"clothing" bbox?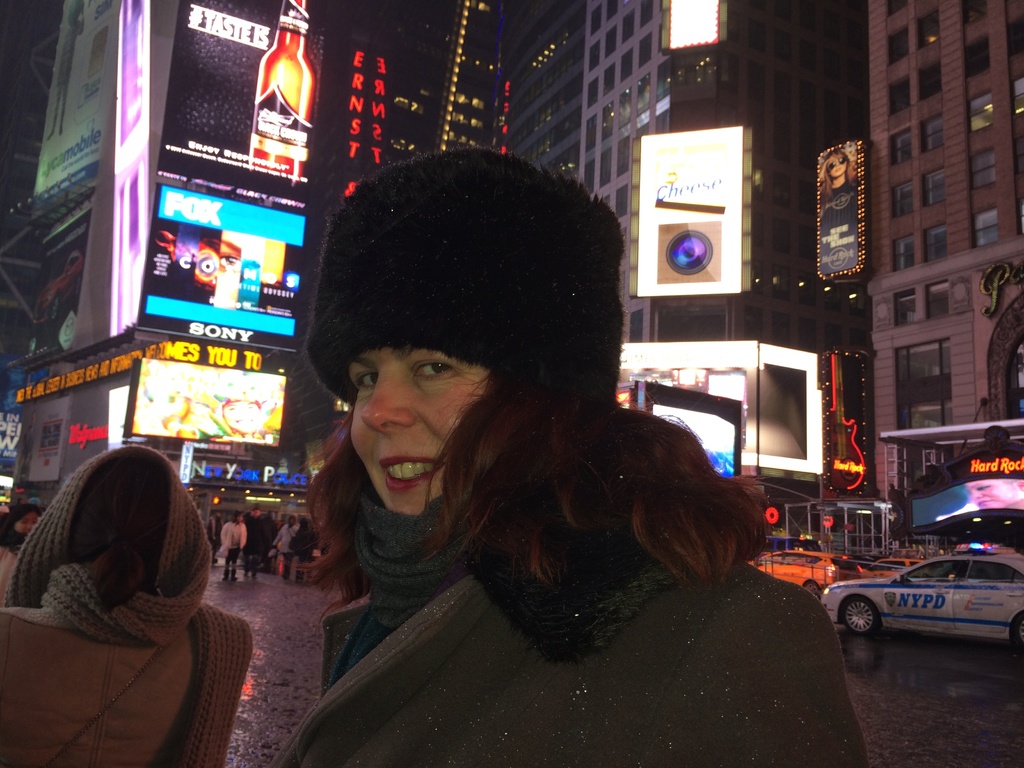
1,545,20,602
